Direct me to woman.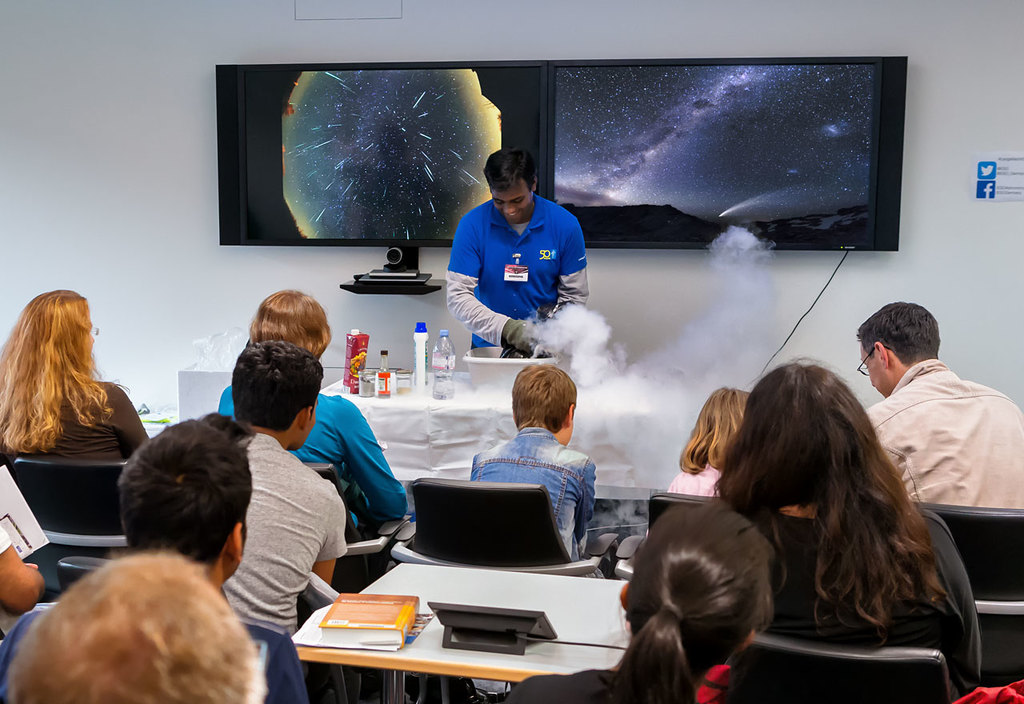
Direction: bbox=(507, 502, 778, 703).
